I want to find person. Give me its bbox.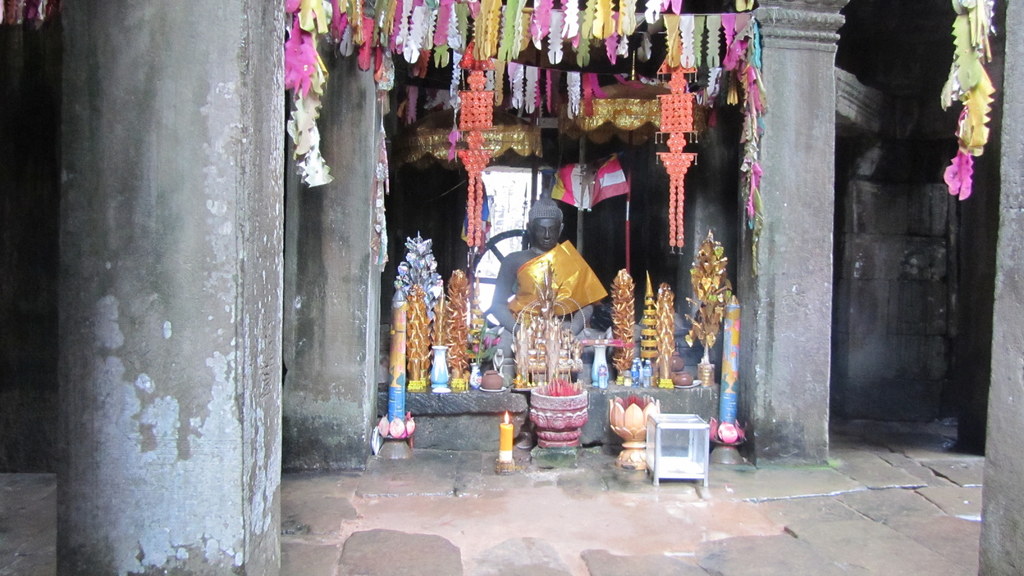
[399, 128, 473, 292].
